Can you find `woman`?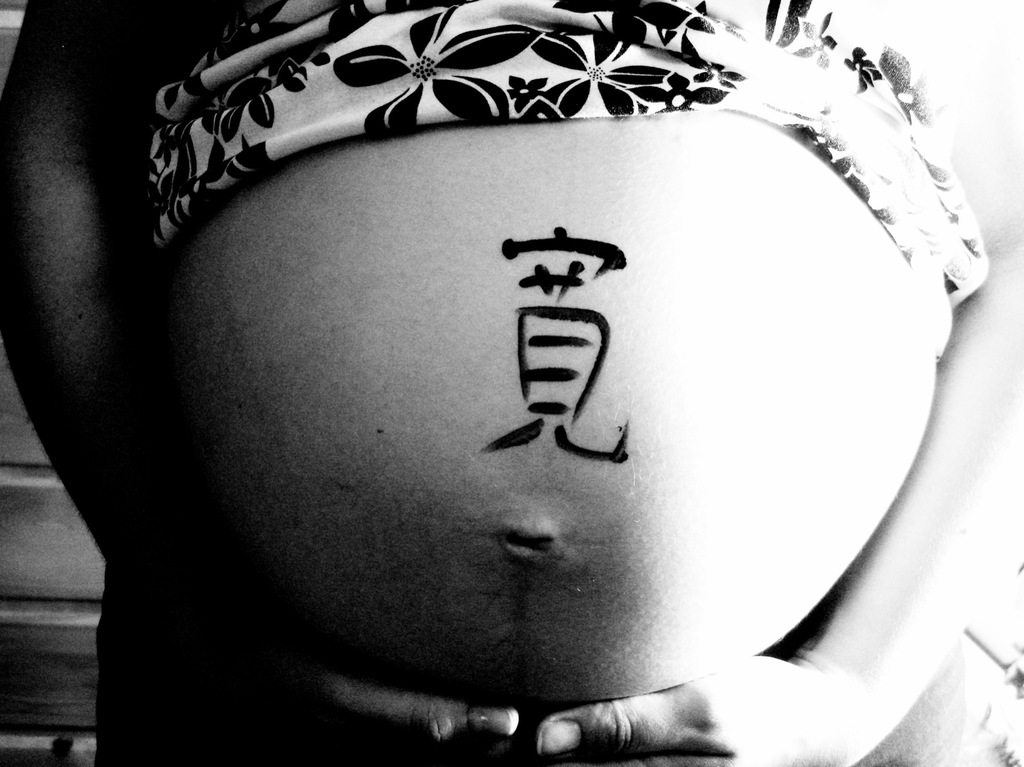
Yes, bounding box: 0/0/1023/766.
